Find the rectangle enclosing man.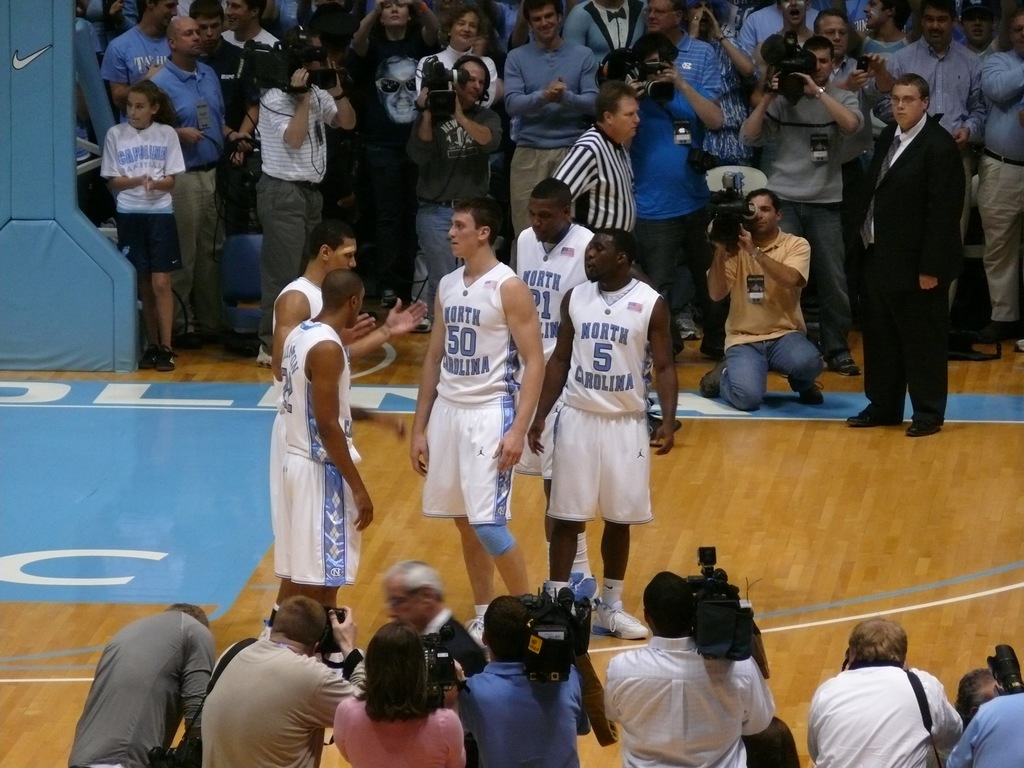
380, 553, 490, 679.
